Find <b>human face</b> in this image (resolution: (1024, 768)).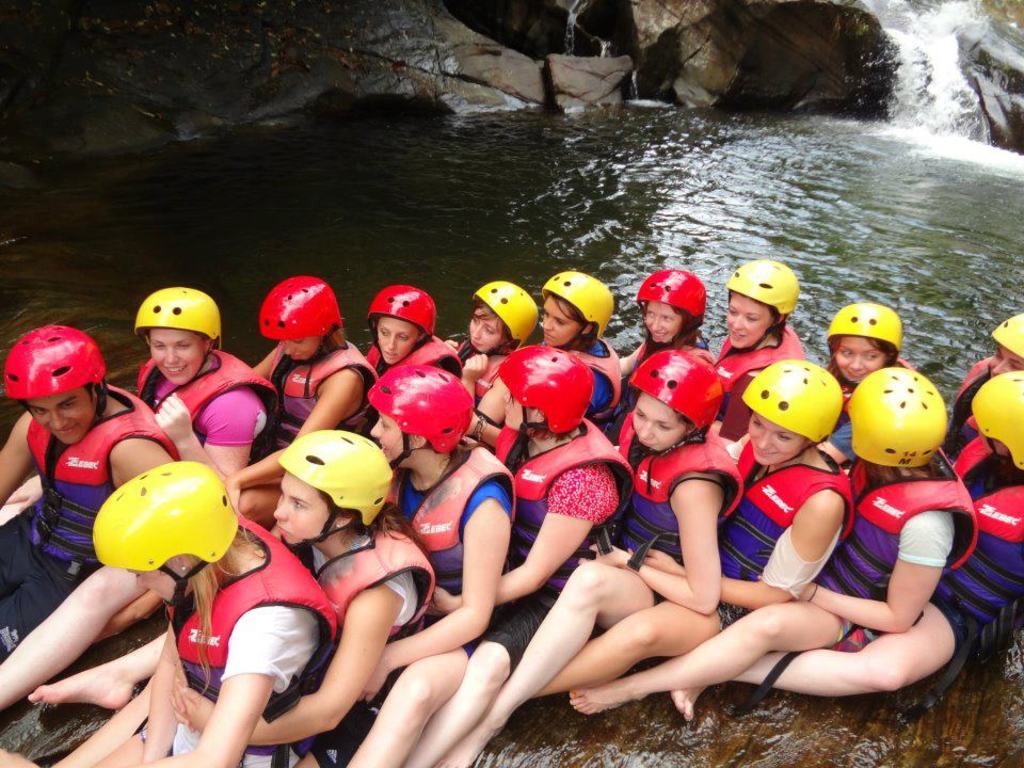
Rect(377, 314, 420, 367).
